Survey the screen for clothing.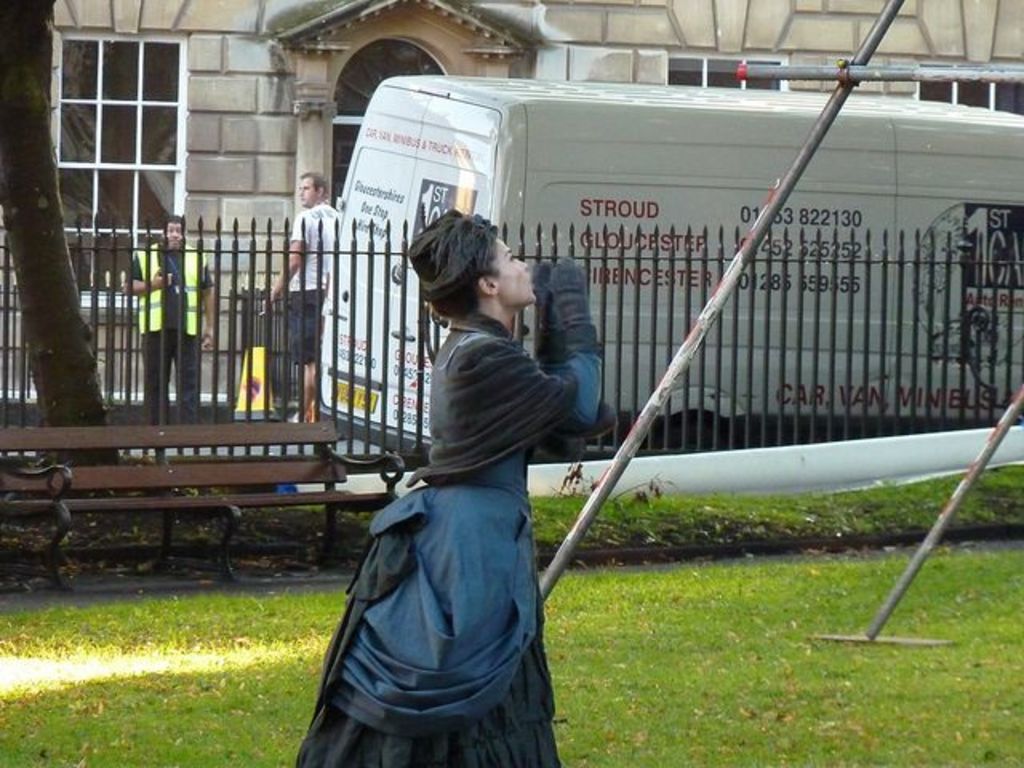
Survey found: bbox=[278, 195, 357, 294].
